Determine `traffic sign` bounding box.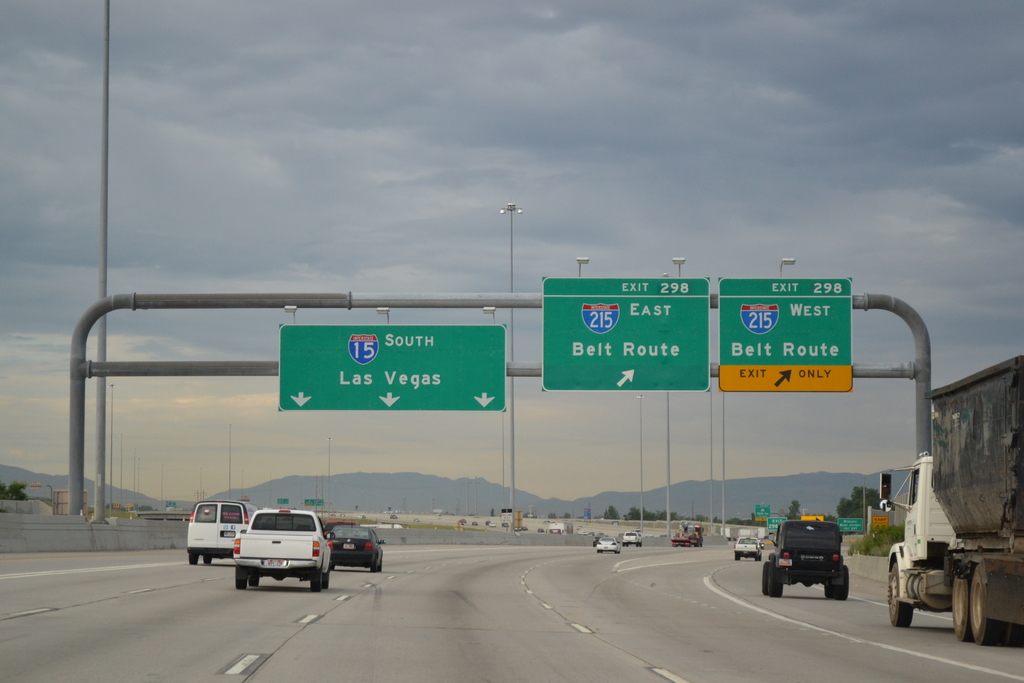
Determined: 541, 277, 710, 393.
